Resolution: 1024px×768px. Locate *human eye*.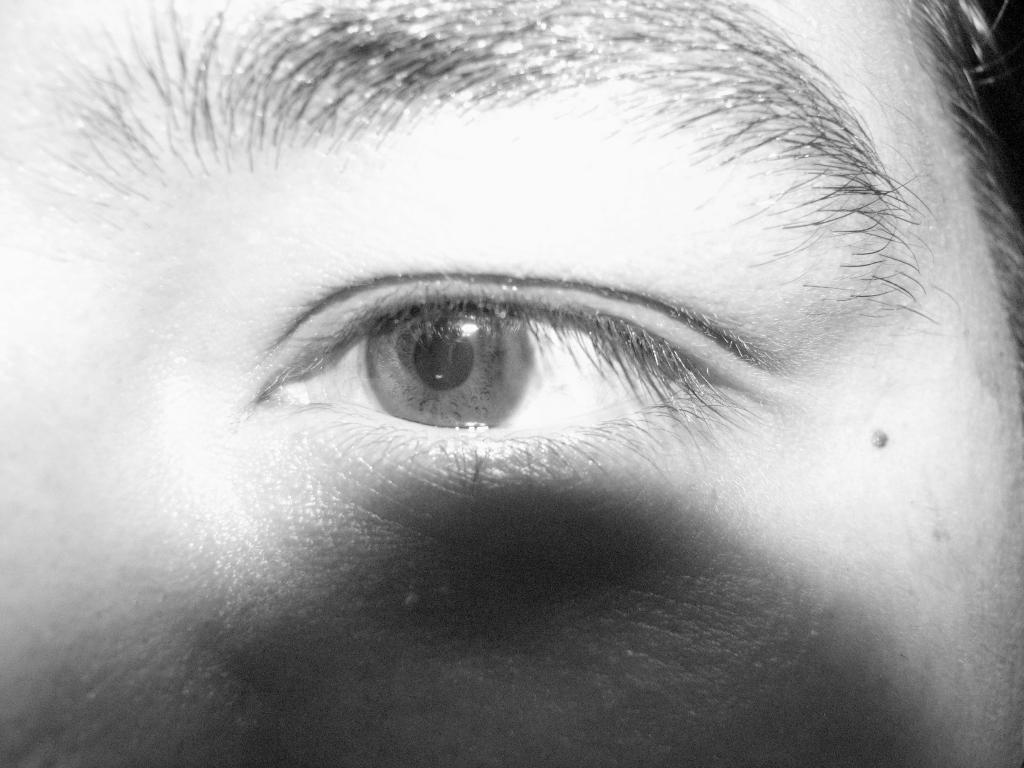
[left=239, top=264, right=772, bottom=505].
